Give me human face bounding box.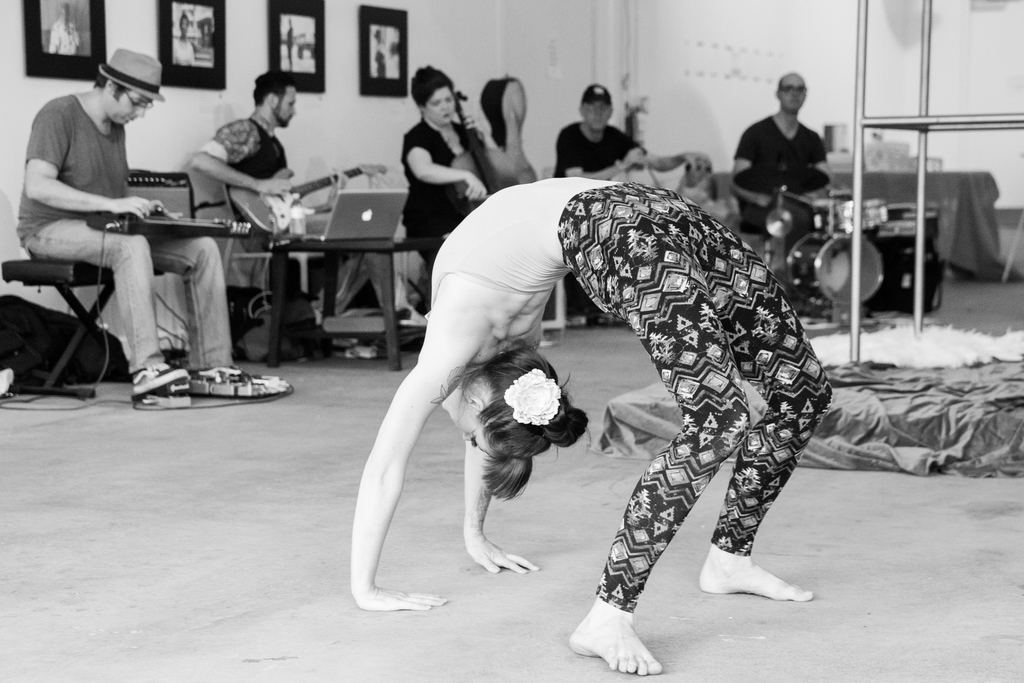
273:85:297:125.
